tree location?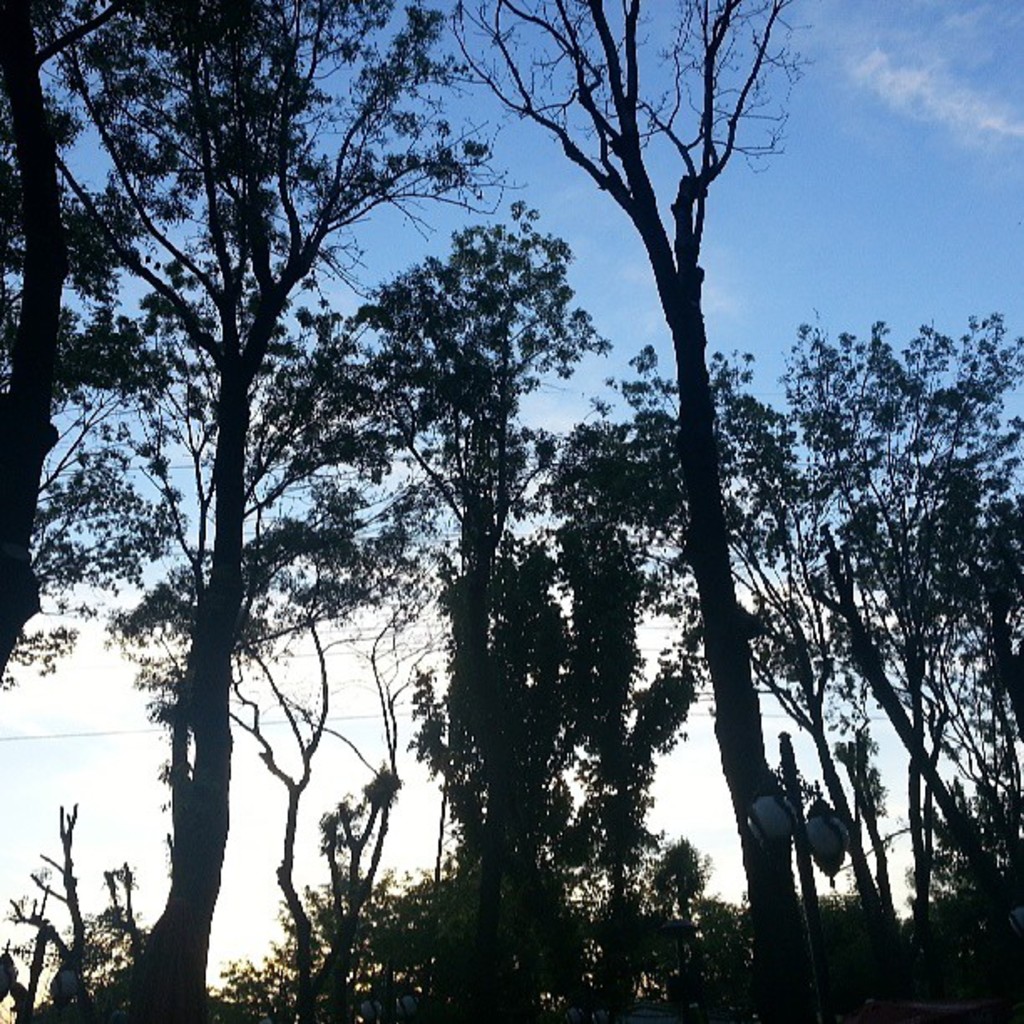
x1=0, y1=0, x2=604, y2=1022
